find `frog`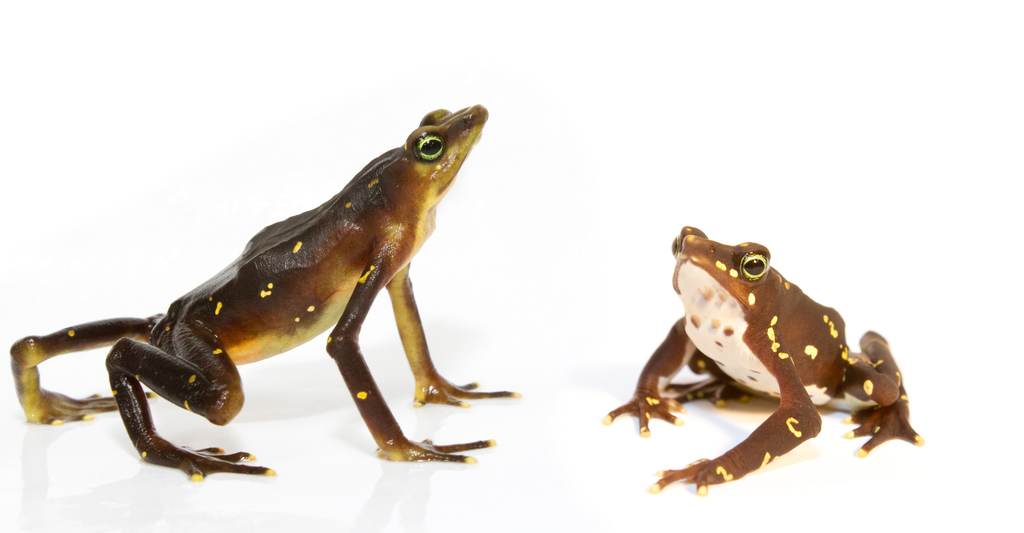
{"left": 604, "top": 221, "right": 921, "bottom": 497}
